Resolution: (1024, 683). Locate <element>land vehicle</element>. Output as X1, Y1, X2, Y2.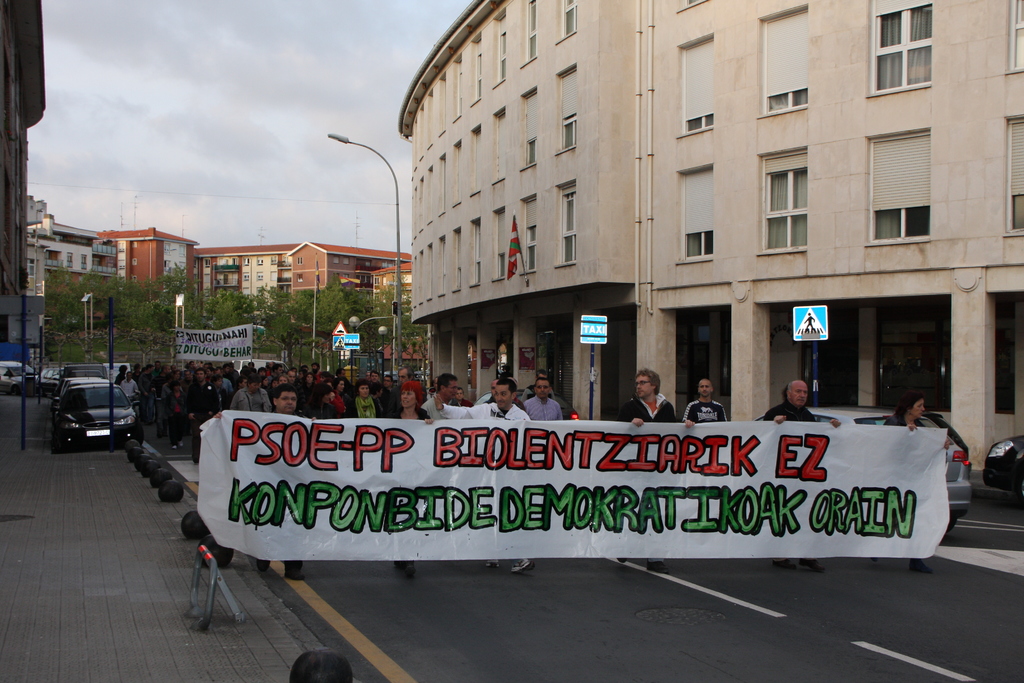
52, 387, 139, 453.
